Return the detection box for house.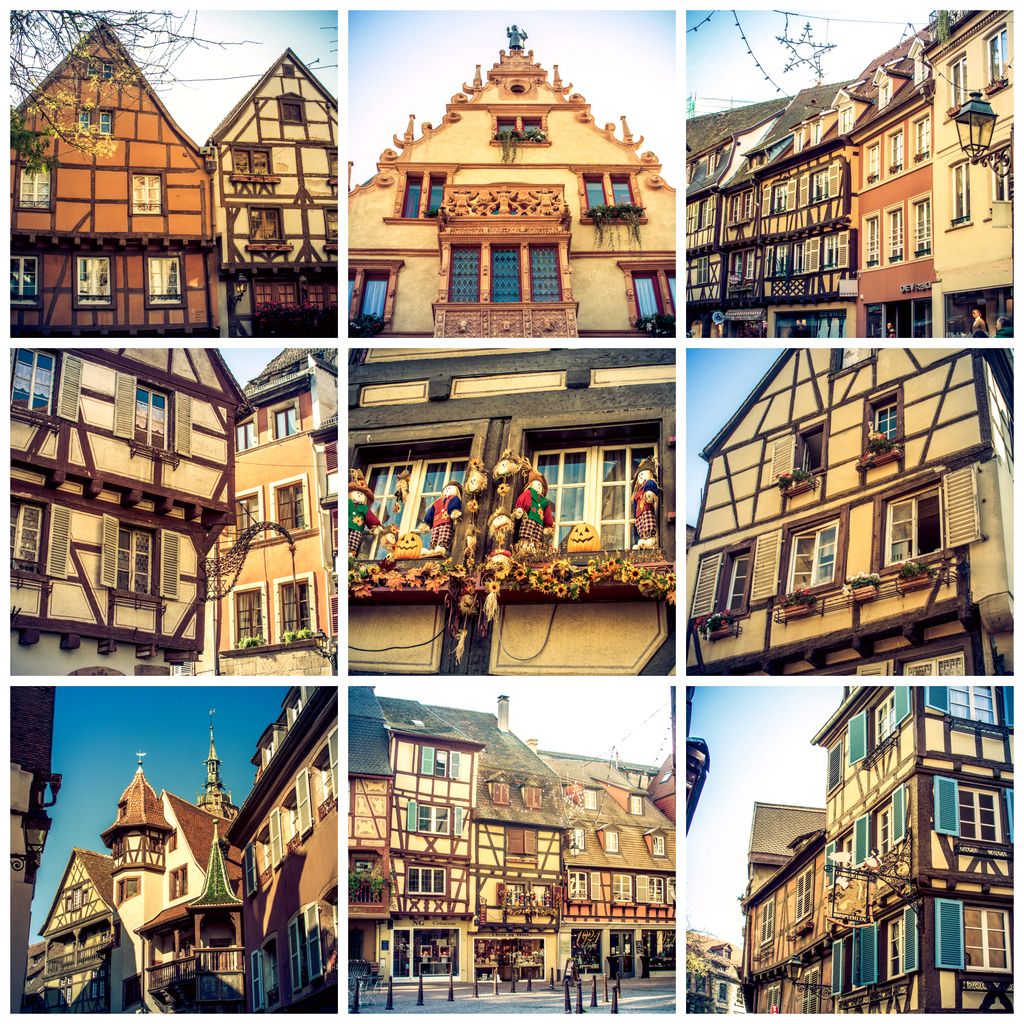
detection(340, 353, 665, 668).
